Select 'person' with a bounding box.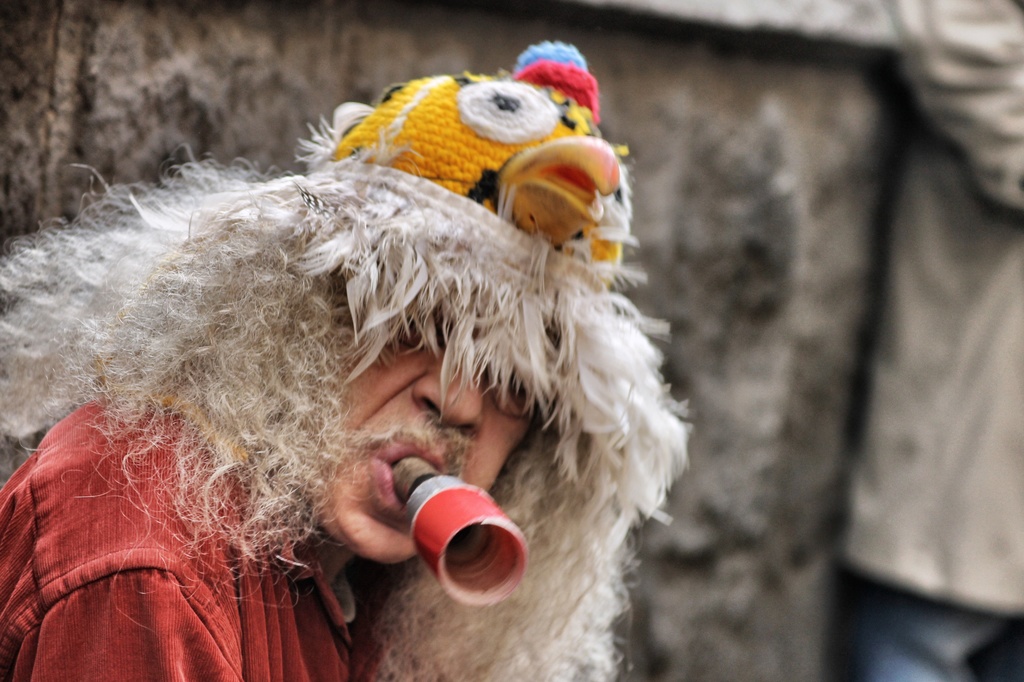
detection(26, 40, 711, 656).
